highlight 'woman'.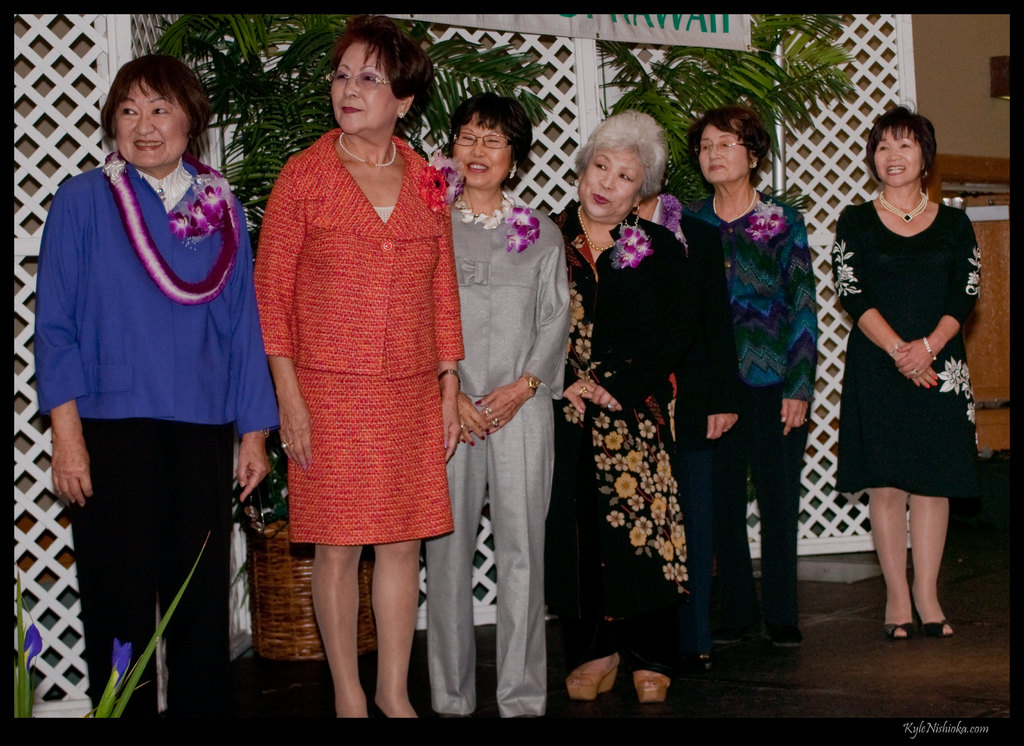
Highlighted region: BBox(829, 104, 983, 644).
